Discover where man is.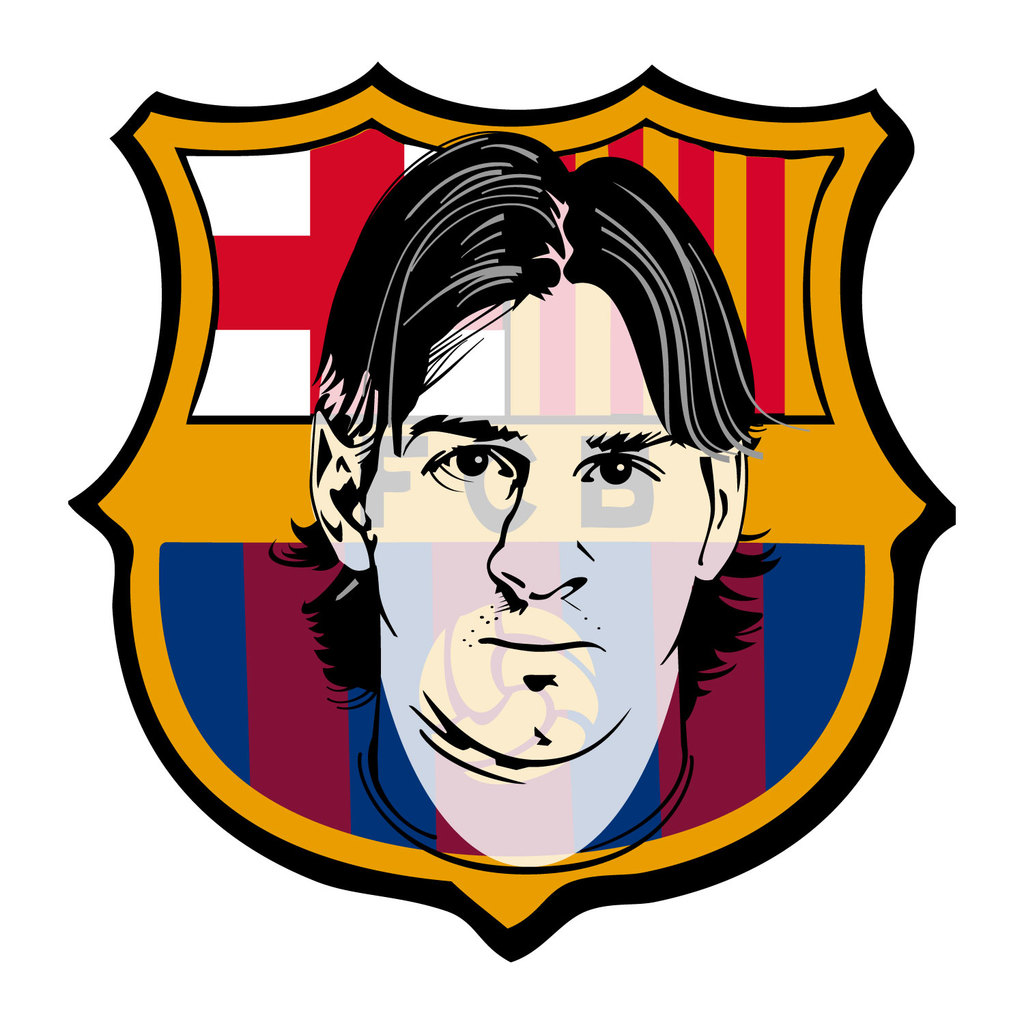
Discovered at select_region(264, 132, 804, 858).
